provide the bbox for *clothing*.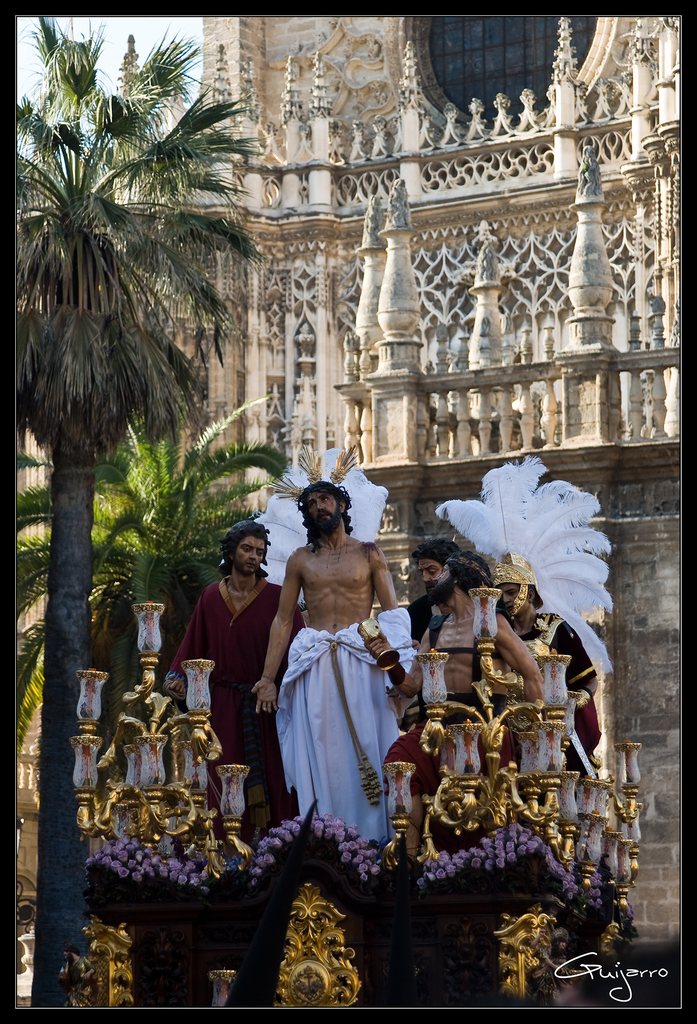
364, 195, 387, 242.
